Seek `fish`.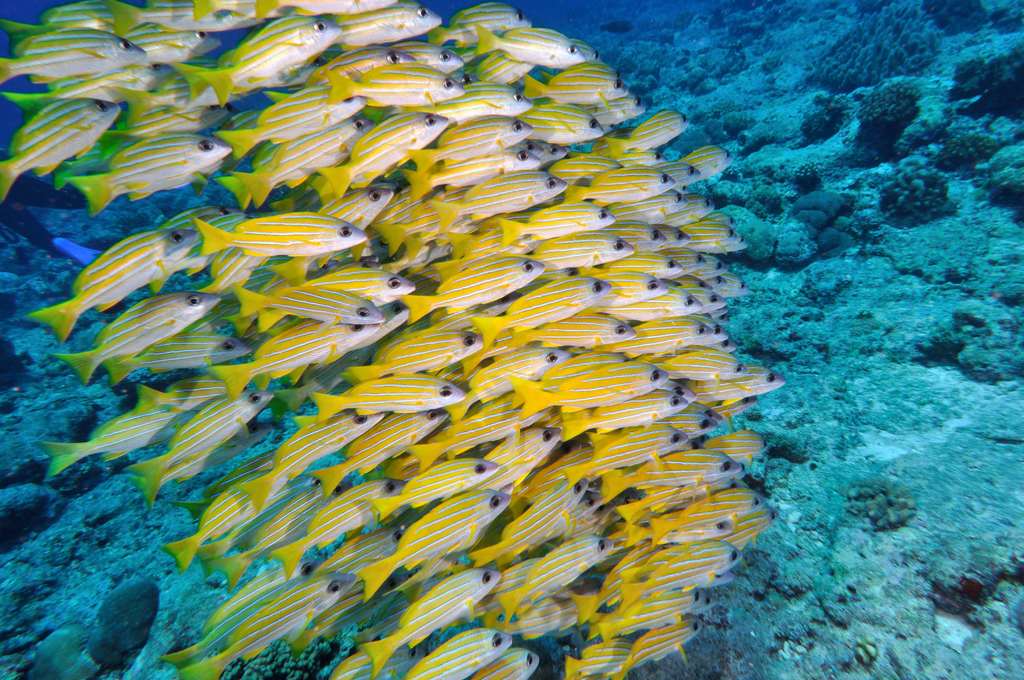
x1=427, y1=83, x2=536, y2=122.
